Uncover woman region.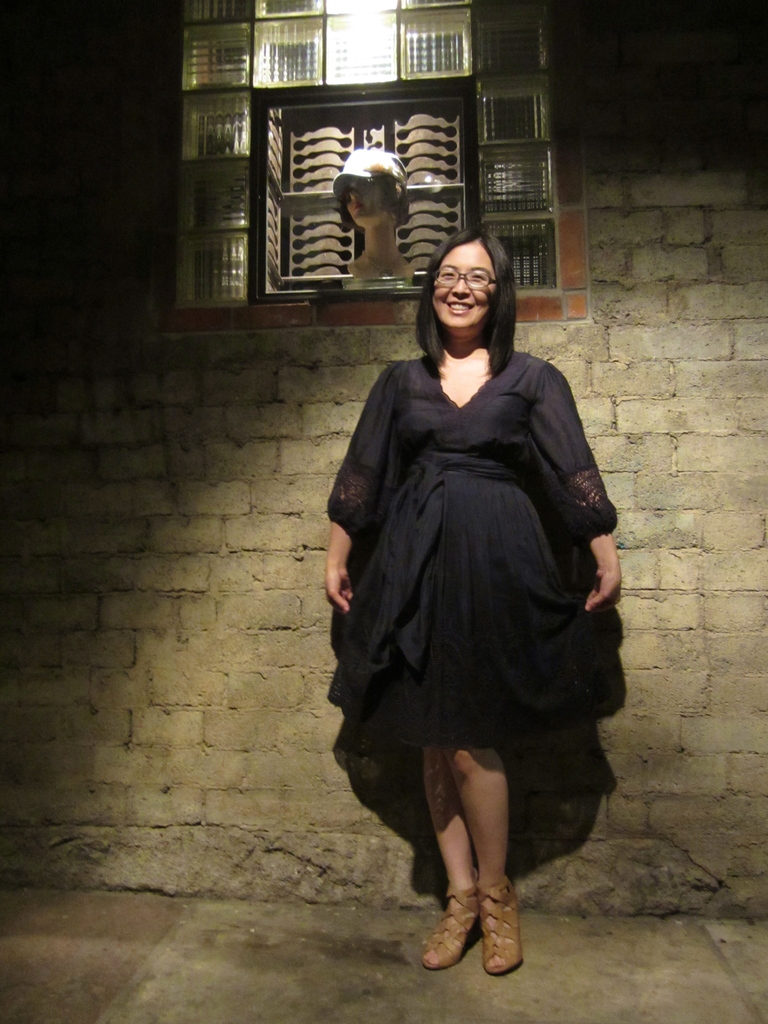
Uncovered: [x1=328, y1=145, x2=419, y2=283].
